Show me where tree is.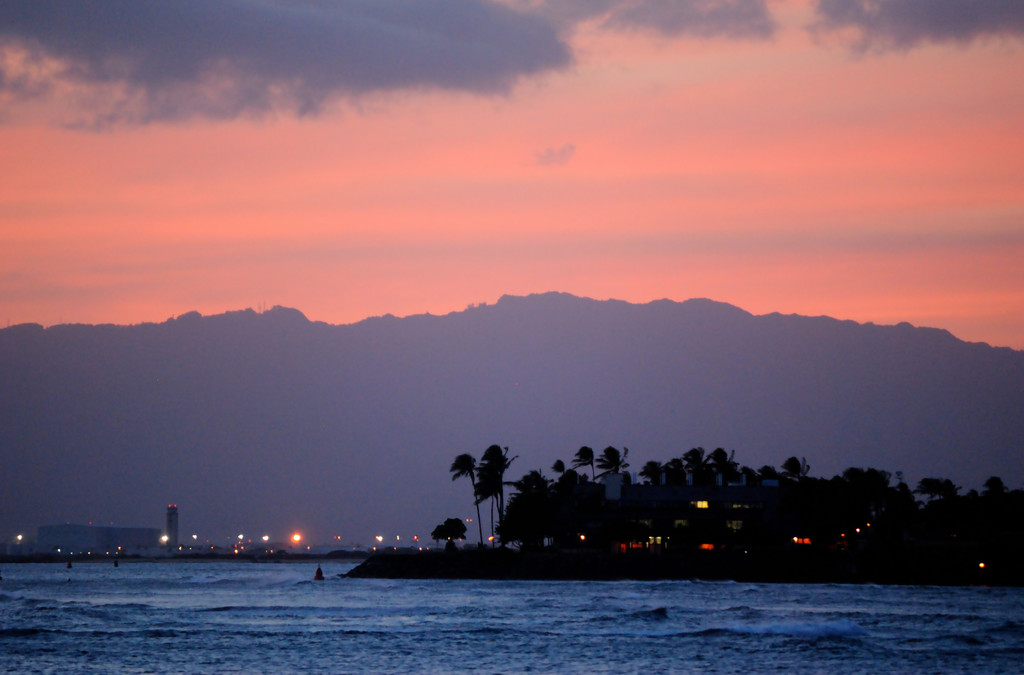
tree is at x1=913 y1=478 x2=954 y2=541.
